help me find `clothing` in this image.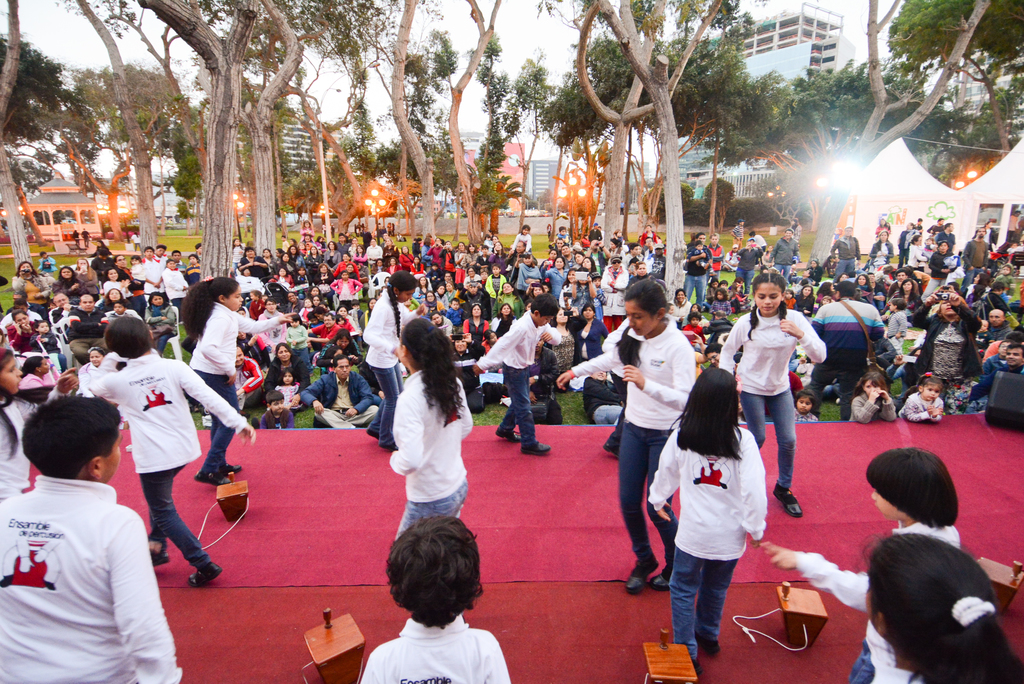
Found it: <box>98,276,129,294</box>.
